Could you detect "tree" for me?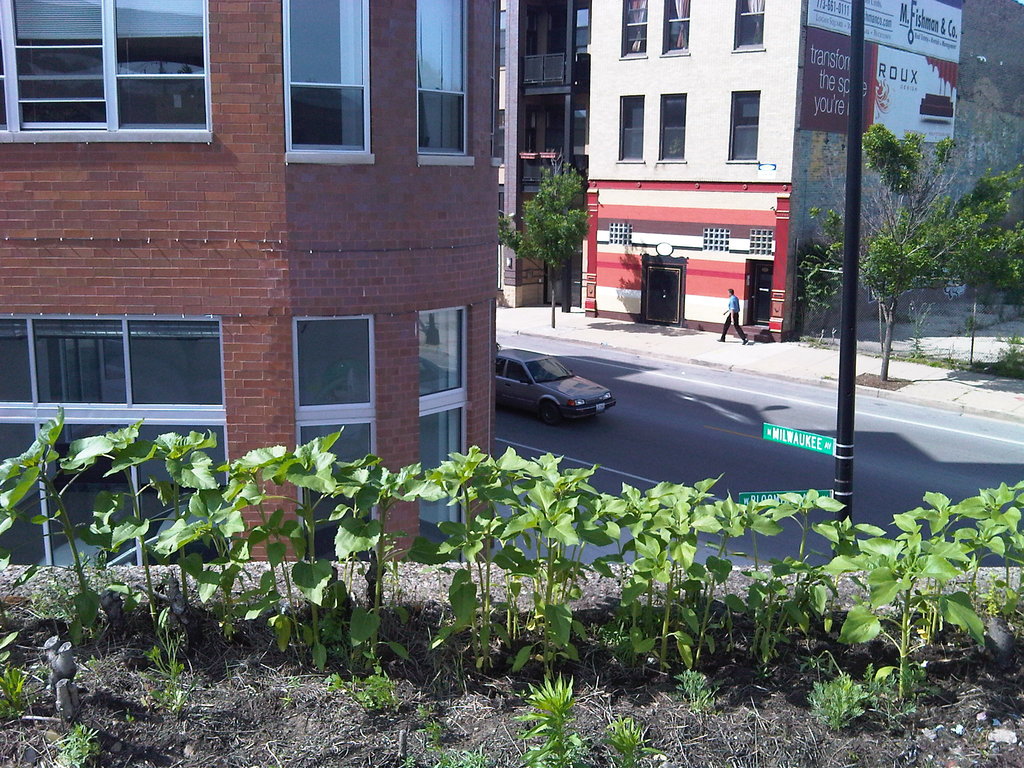
Detection result: pyautogui.locateOnScreen(977, 156, 1023, 380).
